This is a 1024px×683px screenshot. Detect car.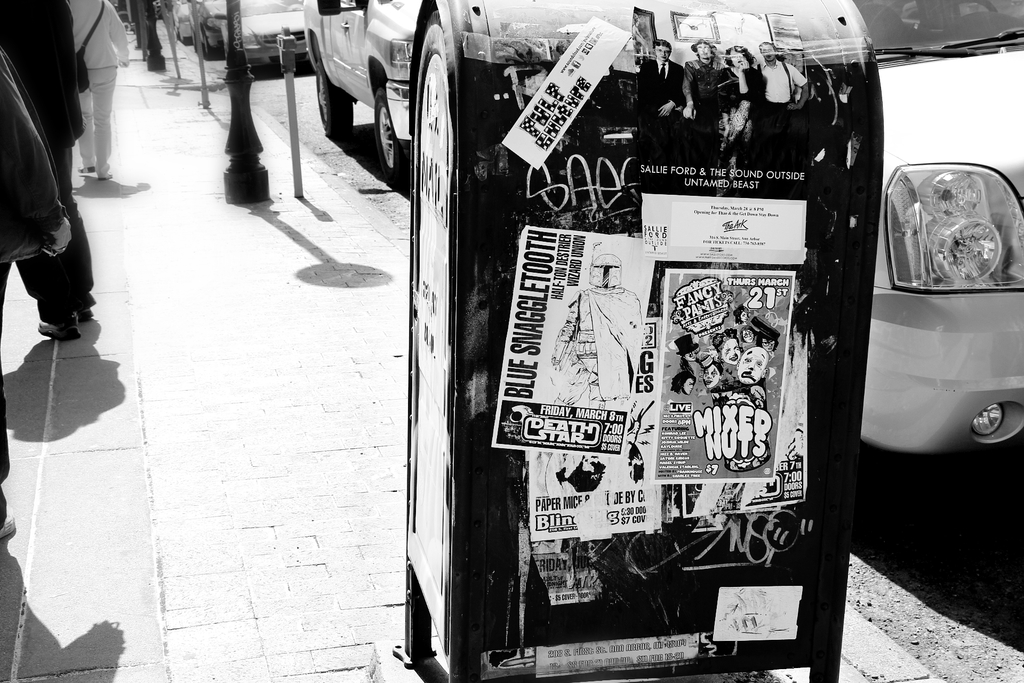
(left=189, top=0, right=227, bottom=54).
